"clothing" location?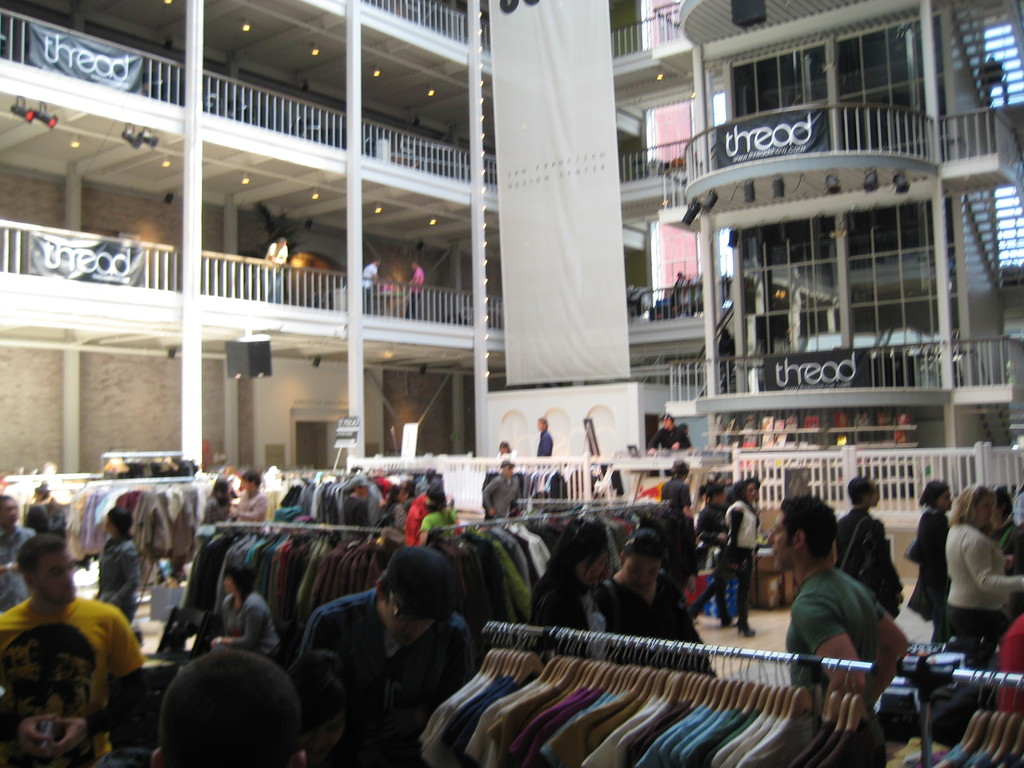
(484,472,520,516)
